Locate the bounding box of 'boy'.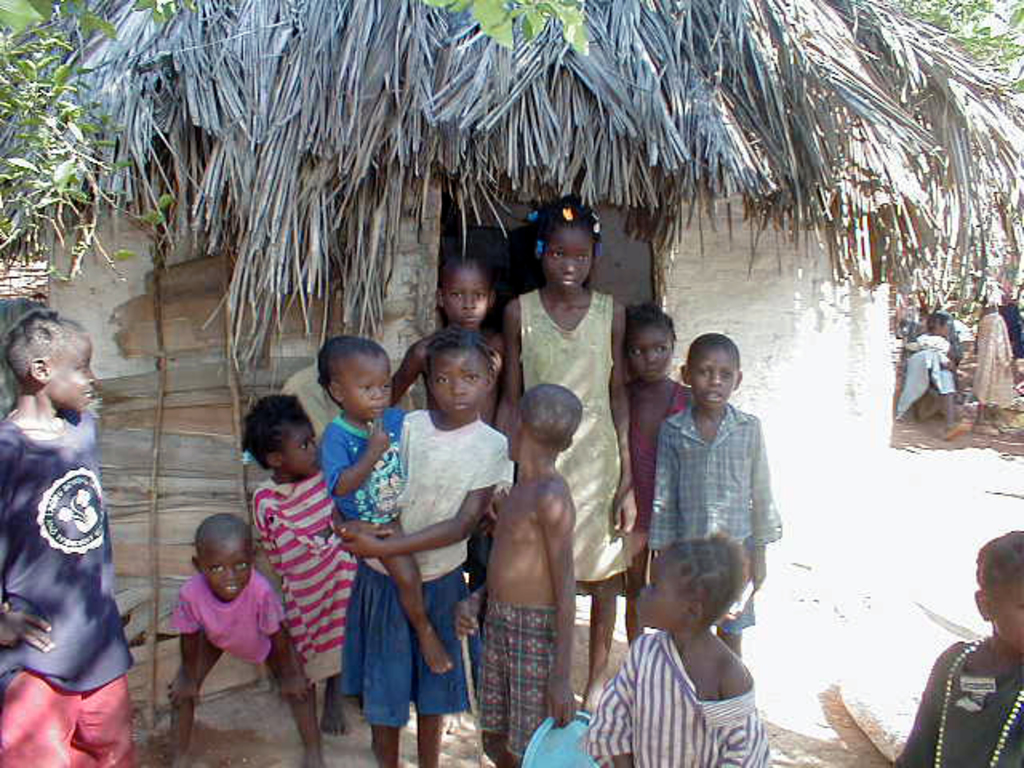
Bounding box: pyautogui.locateOnScreen(166, 514, 325, 766).
